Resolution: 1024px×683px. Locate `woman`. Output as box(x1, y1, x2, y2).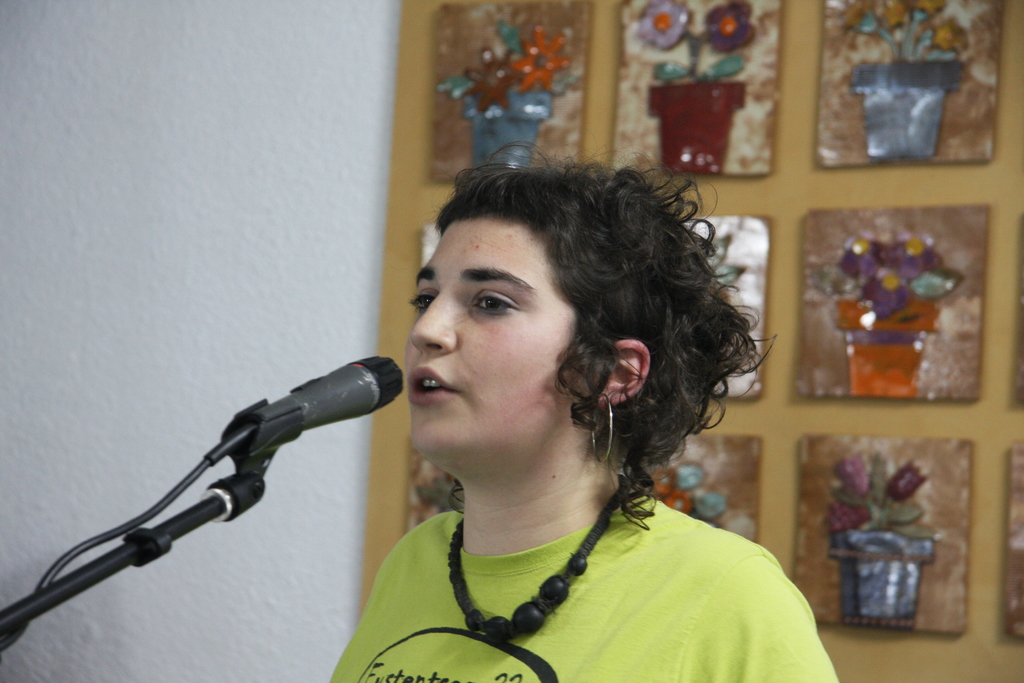
box(285, 152, 796, 673).
